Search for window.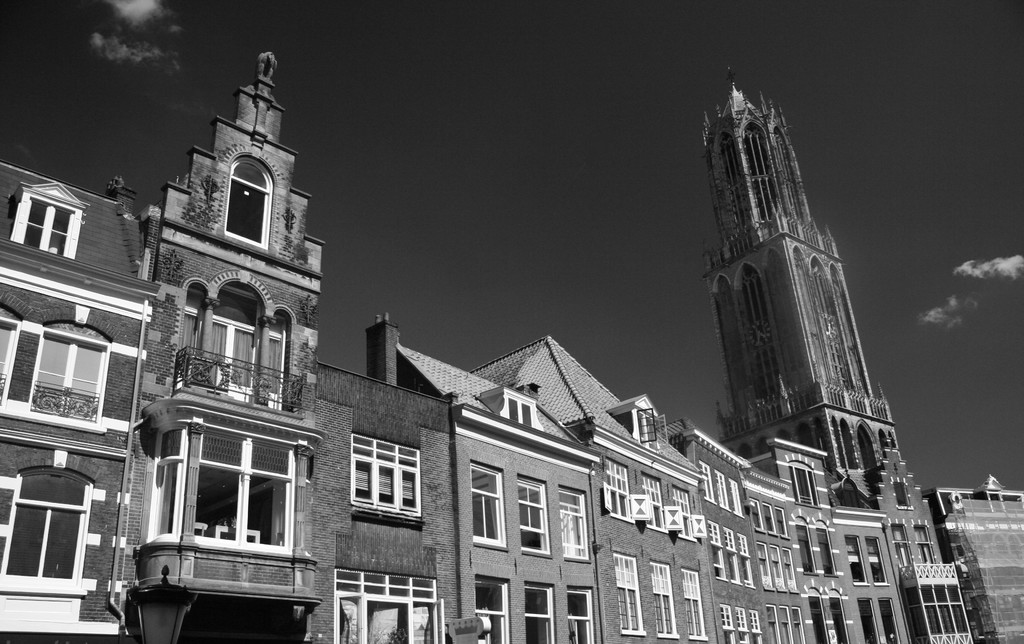
Found at bbox(519, 474, 550, 558).
